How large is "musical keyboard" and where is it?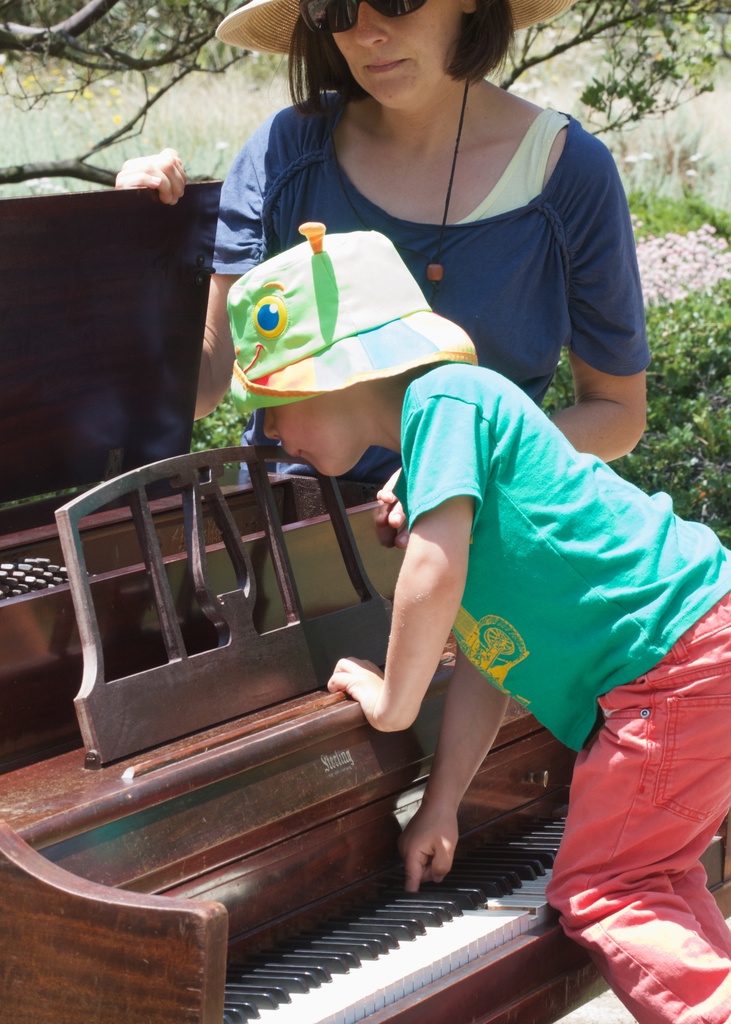
Bounding box: 205:806:720:1023.
